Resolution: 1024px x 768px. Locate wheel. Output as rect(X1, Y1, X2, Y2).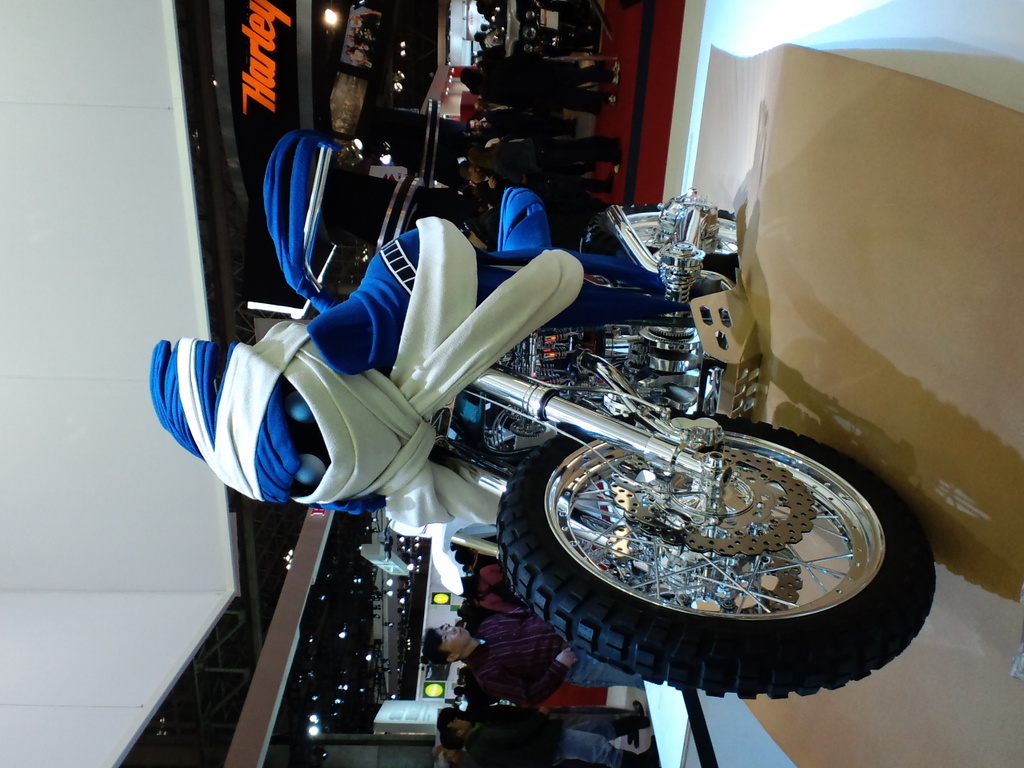
rect(575, 197, 746, 287).
